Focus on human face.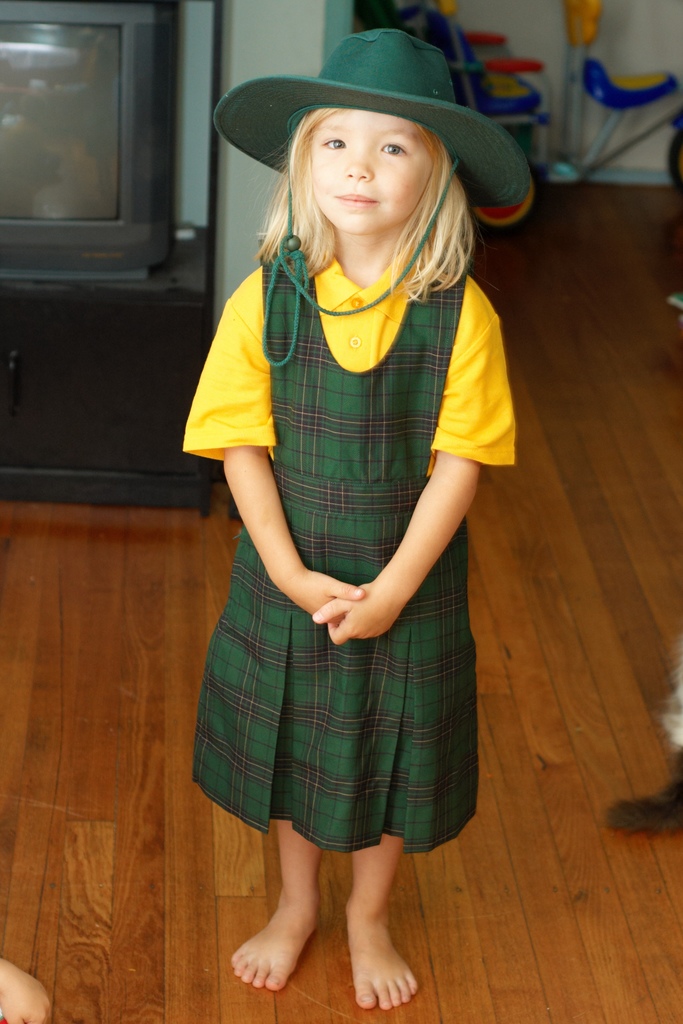
Focused at [312, 109, 438, 232].
